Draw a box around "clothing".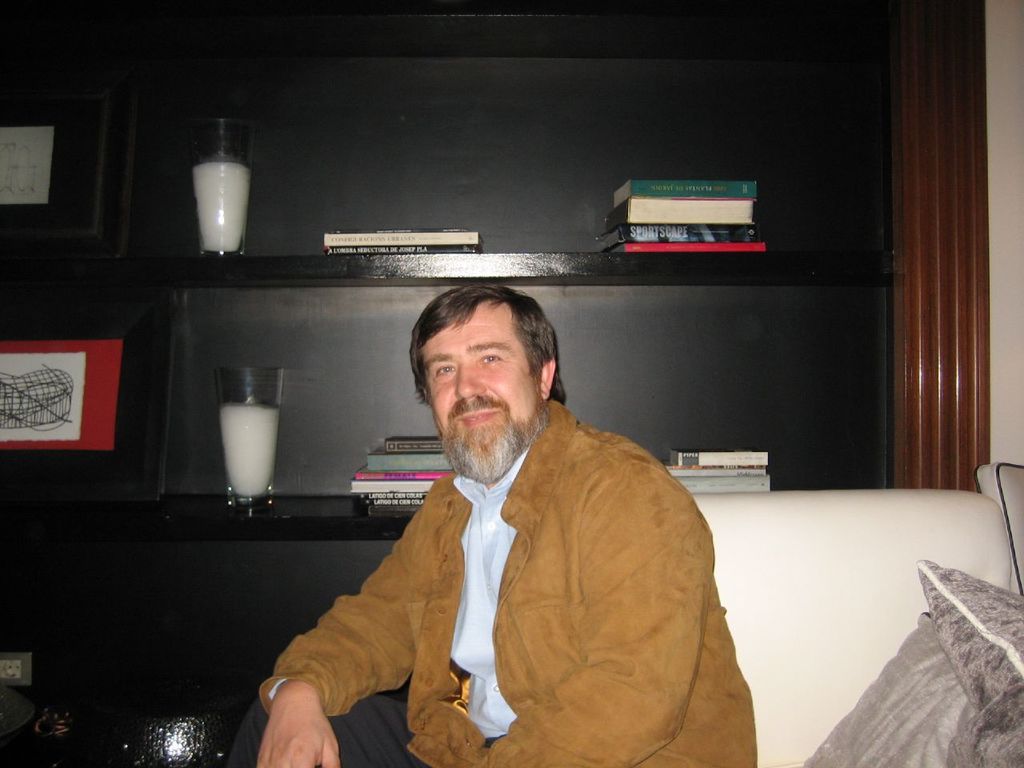
{"x1": 259, "y1": 400, "x2": 759, "y2": 766}.
